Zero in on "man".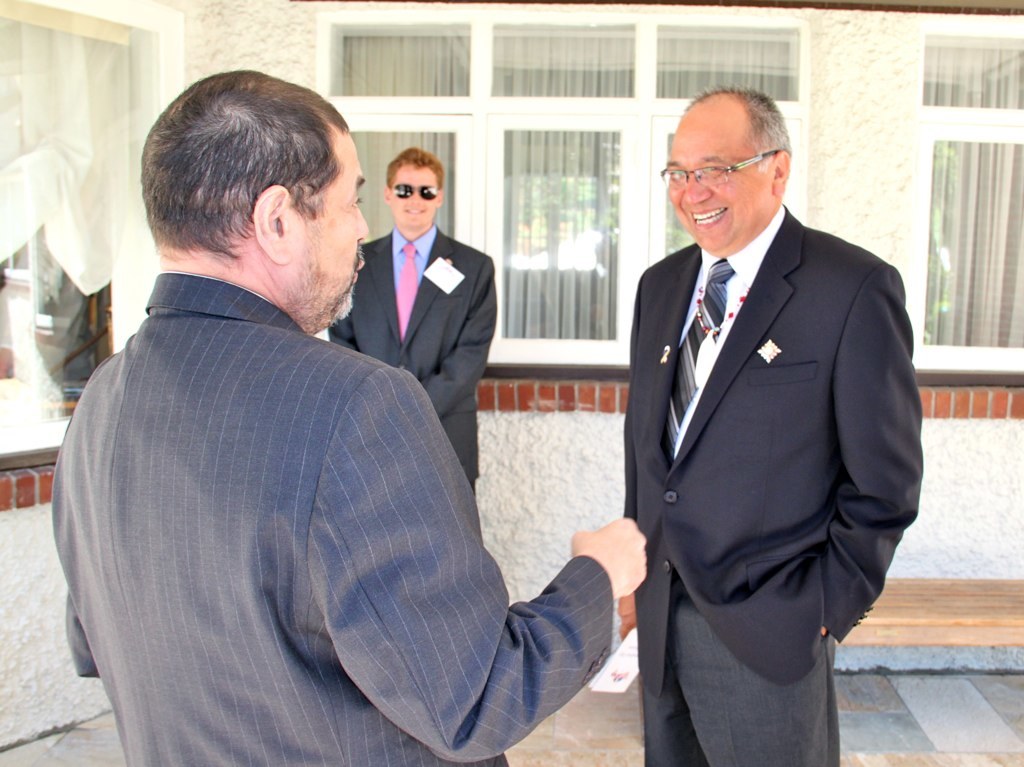
Zeroed in: locate(58, 68, 681, 766).
